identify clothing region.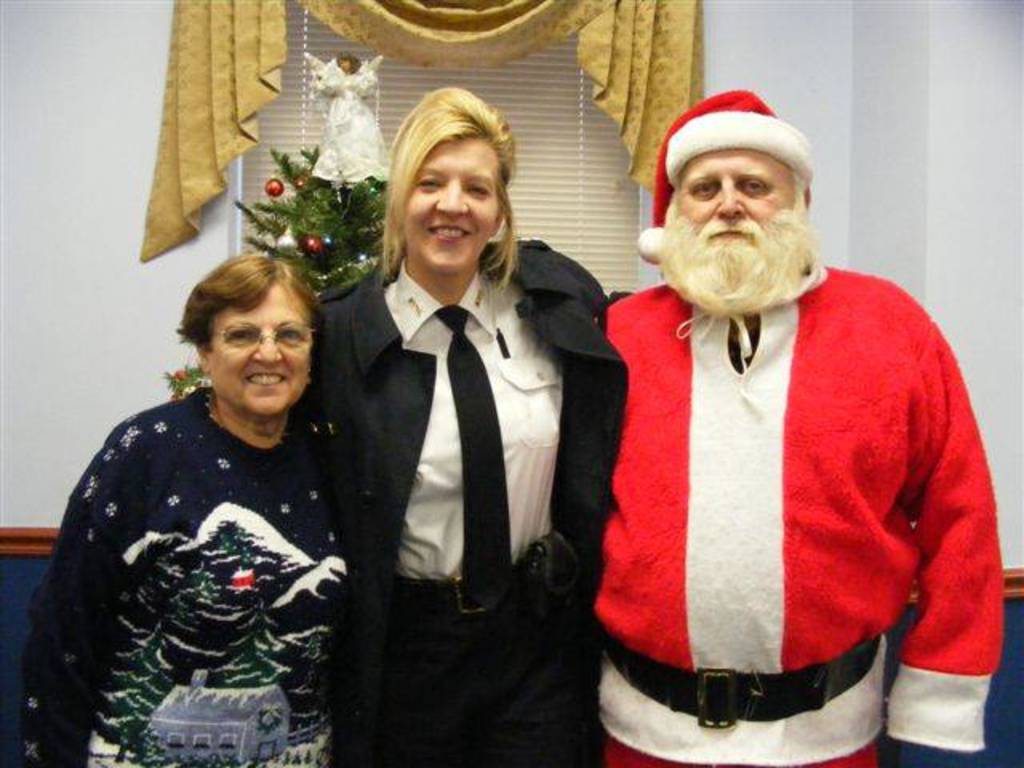
Region: Rect(8, 386, 357, 766).
